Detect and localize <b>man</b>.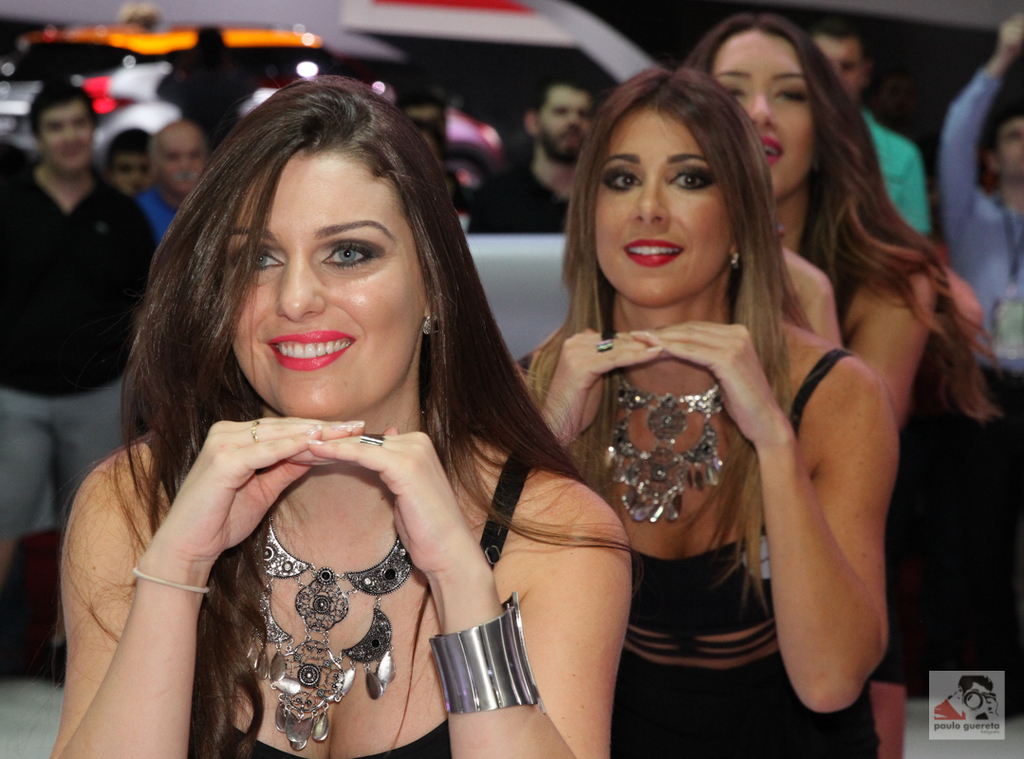
Localized at box(472, 76, 597, 228).
